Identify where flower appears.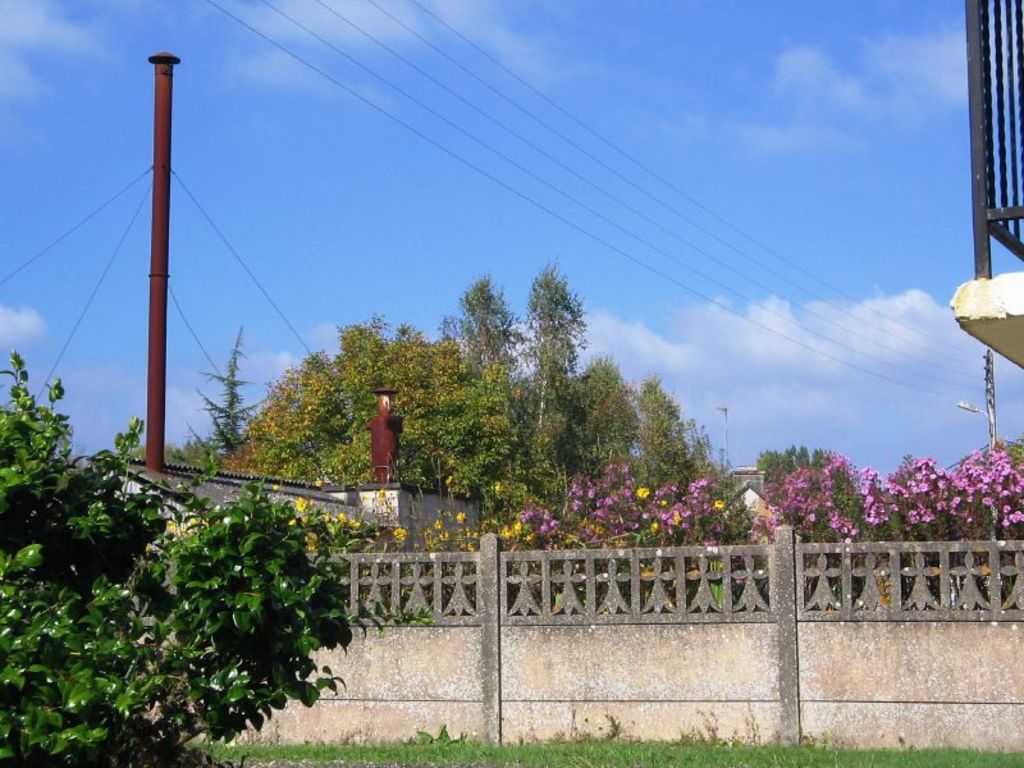
Appears at [324,511,332,525].
